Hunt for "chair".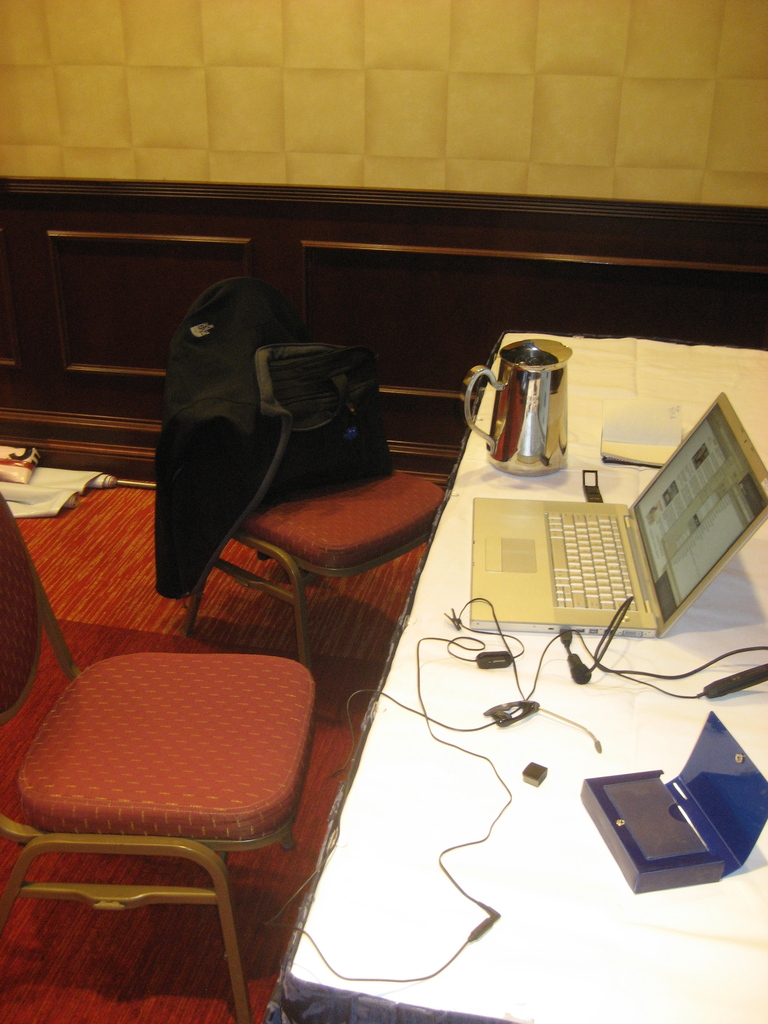
Hunted down at rect(168, 285, 443, 712).
